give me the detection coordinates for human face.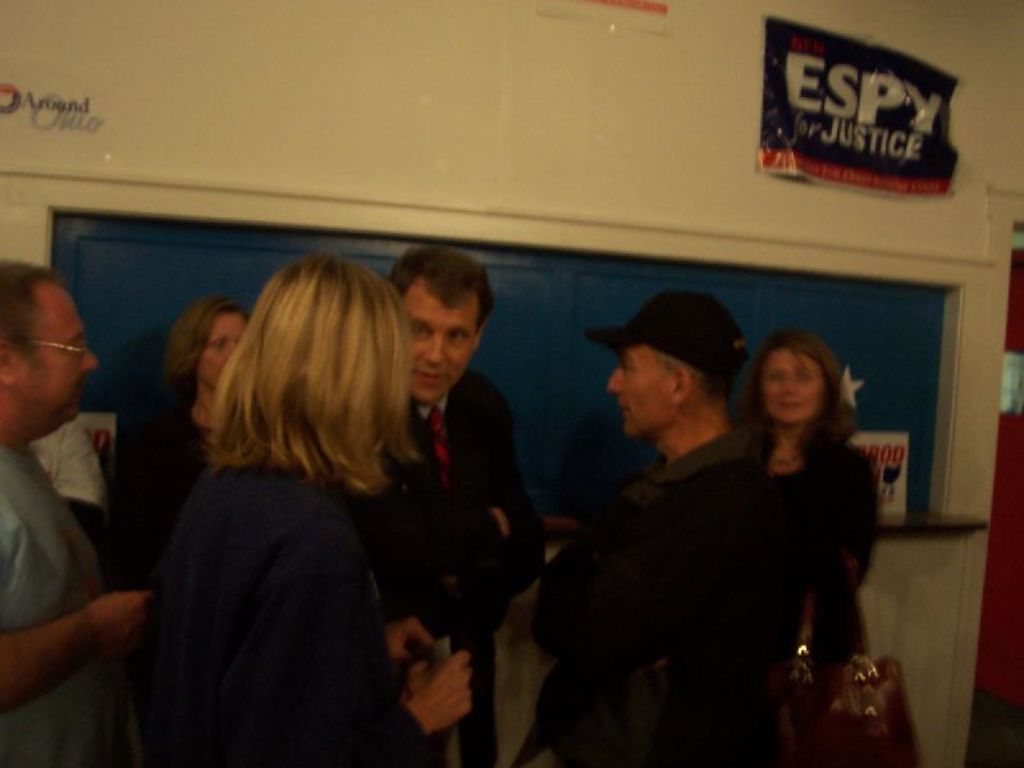
{"left": 193, "top": 312, "right": 247, "bottom": 385}.
